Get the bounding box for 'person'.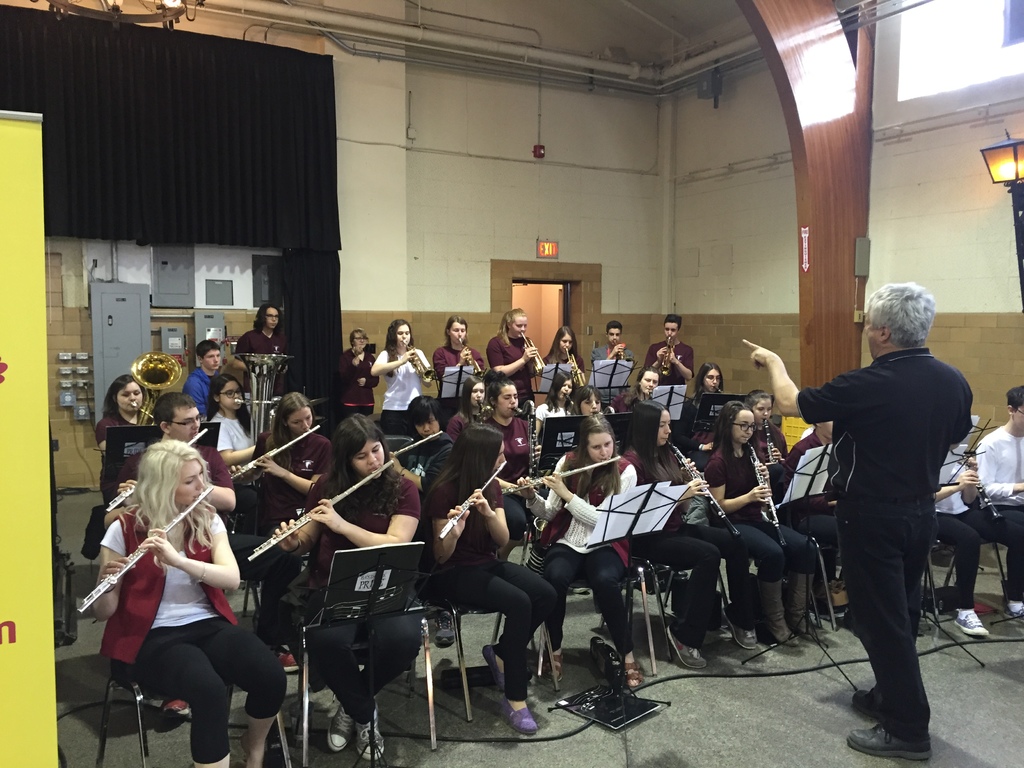
[left=96, top=374, right=154, bottom=501].
